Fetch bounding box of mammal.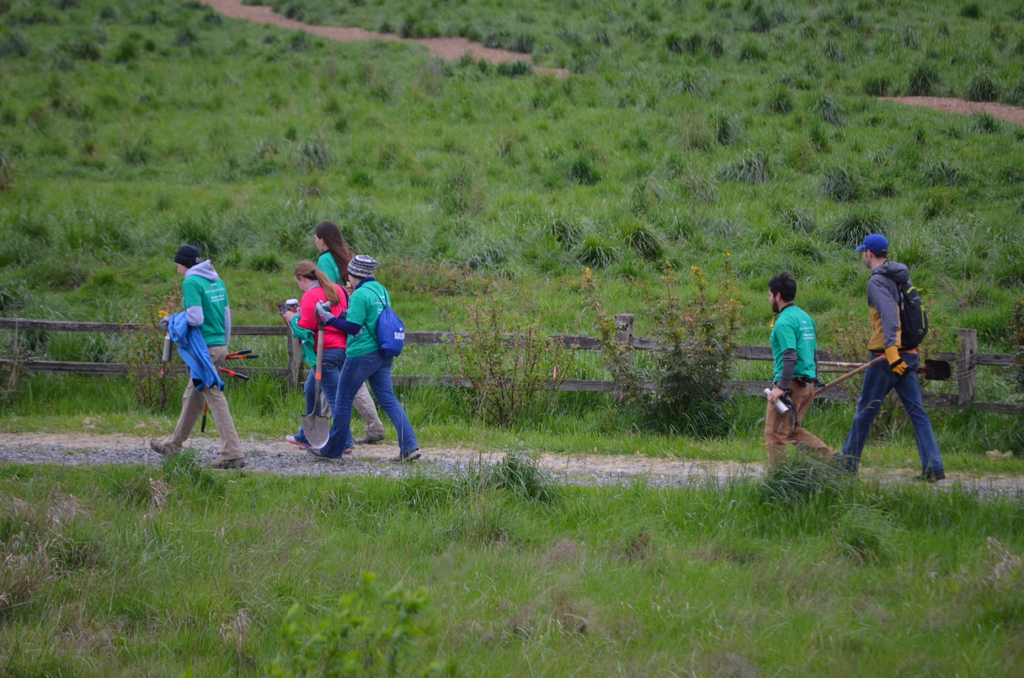
Bbox: x1=285 y1=259 x2=383 y2=453.
